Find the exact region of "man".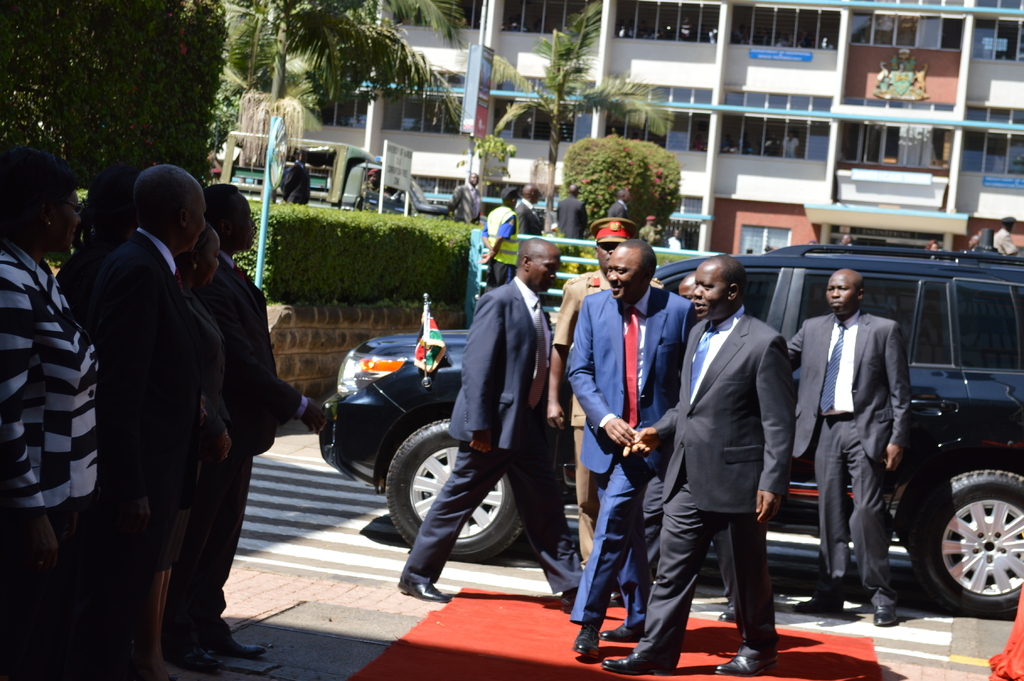
Exact region: rect(549, 185, 585, 231).
